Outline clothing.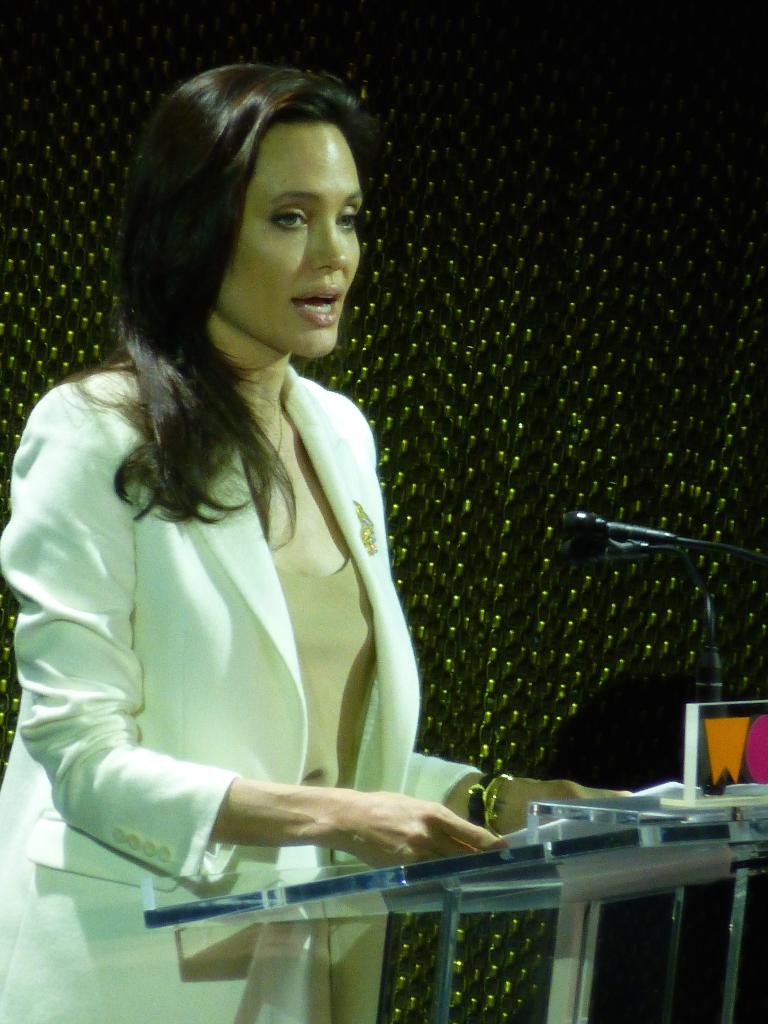
Outline: box(51, 198, 511, 960).
